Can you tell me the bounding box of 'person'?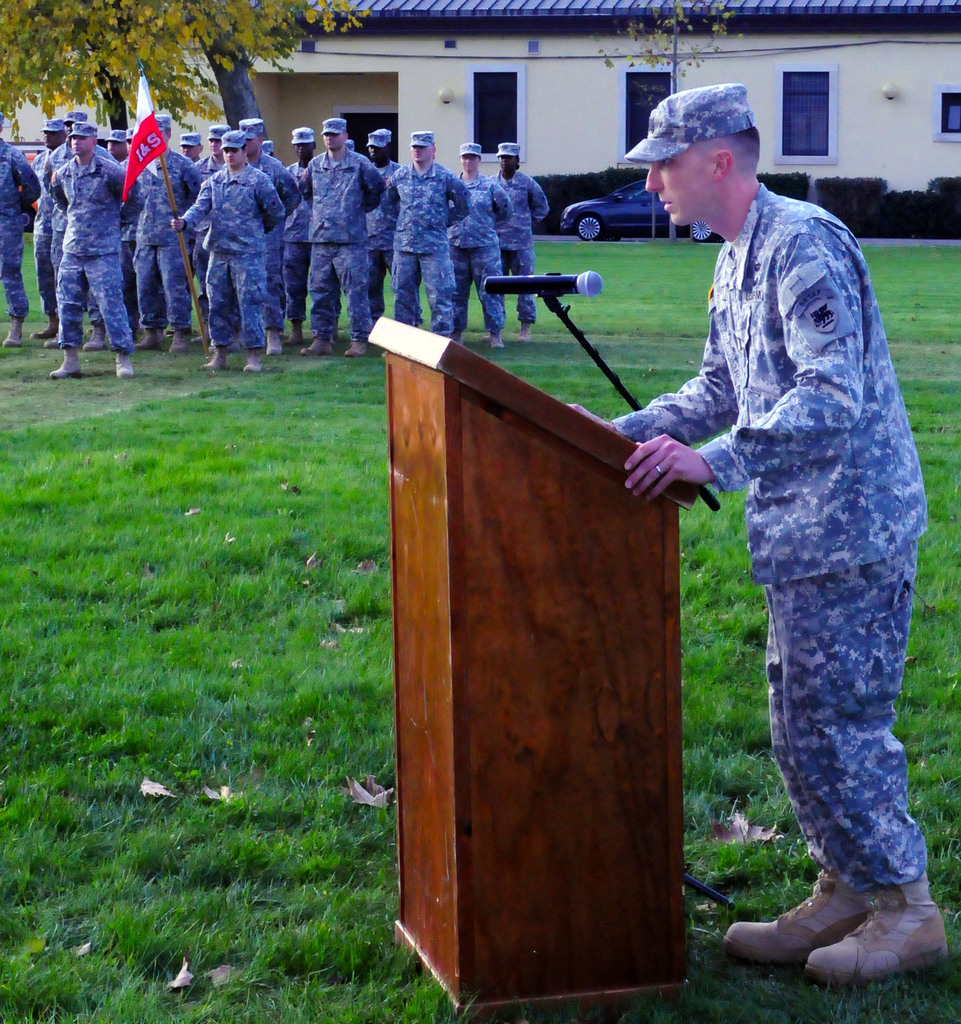
(x1=0, y1=130, x2=40, y2=345).
